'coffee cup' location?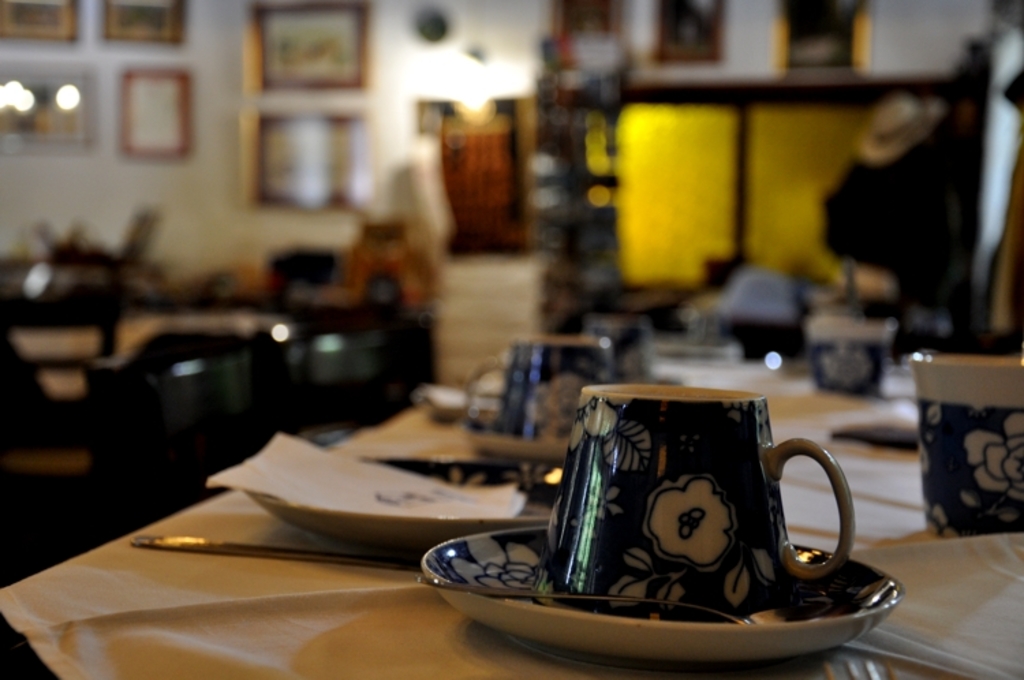
bbox(688, 307, 729, 347)
